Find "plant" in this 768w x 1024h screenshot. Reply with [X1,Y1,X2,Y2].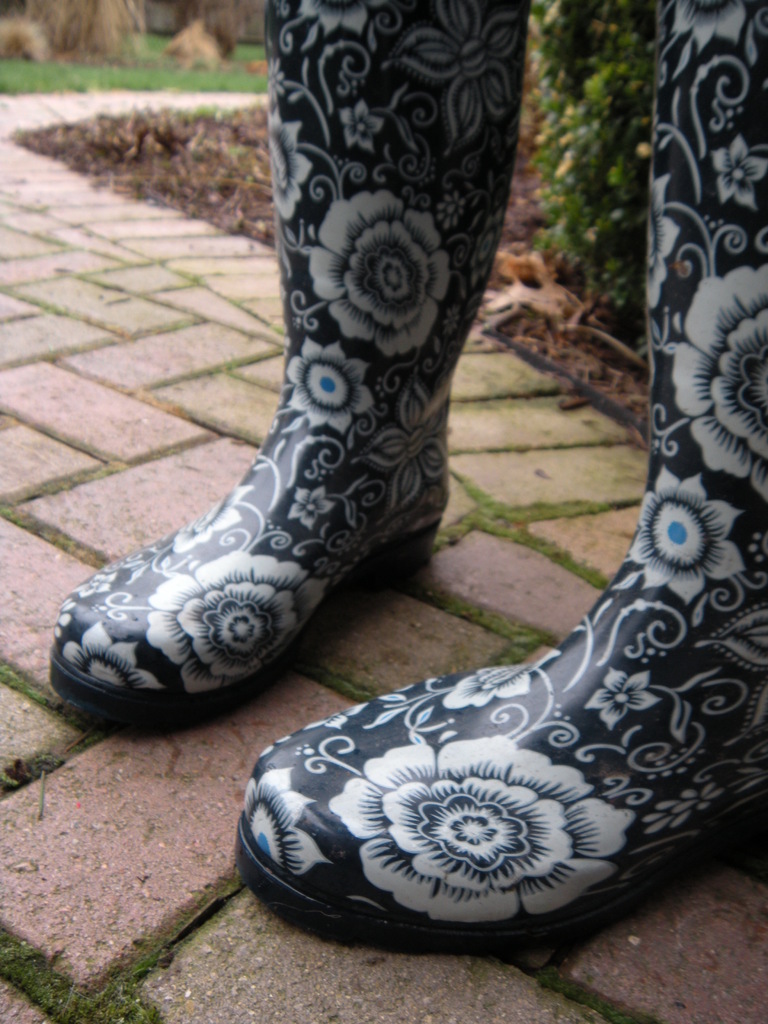
[0,28,286,92].
